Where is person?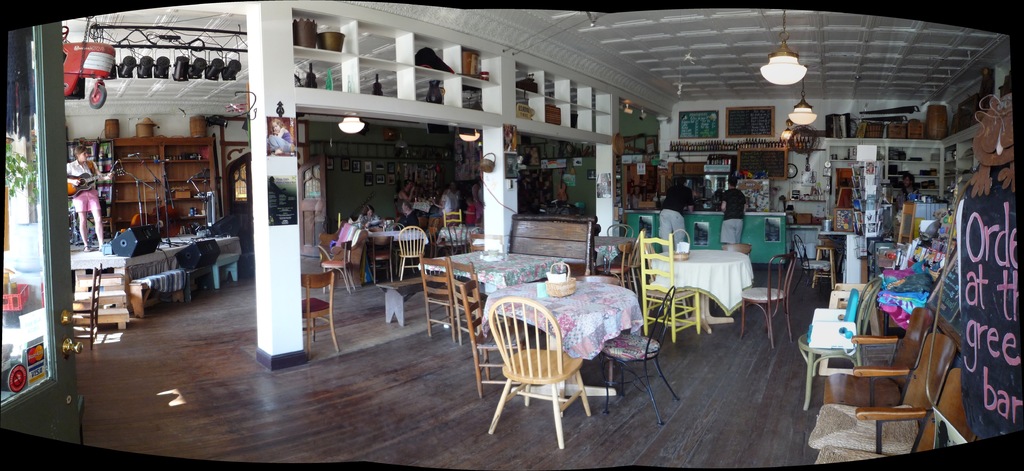
x1=716, y1=178, x2=746, y2=249.
